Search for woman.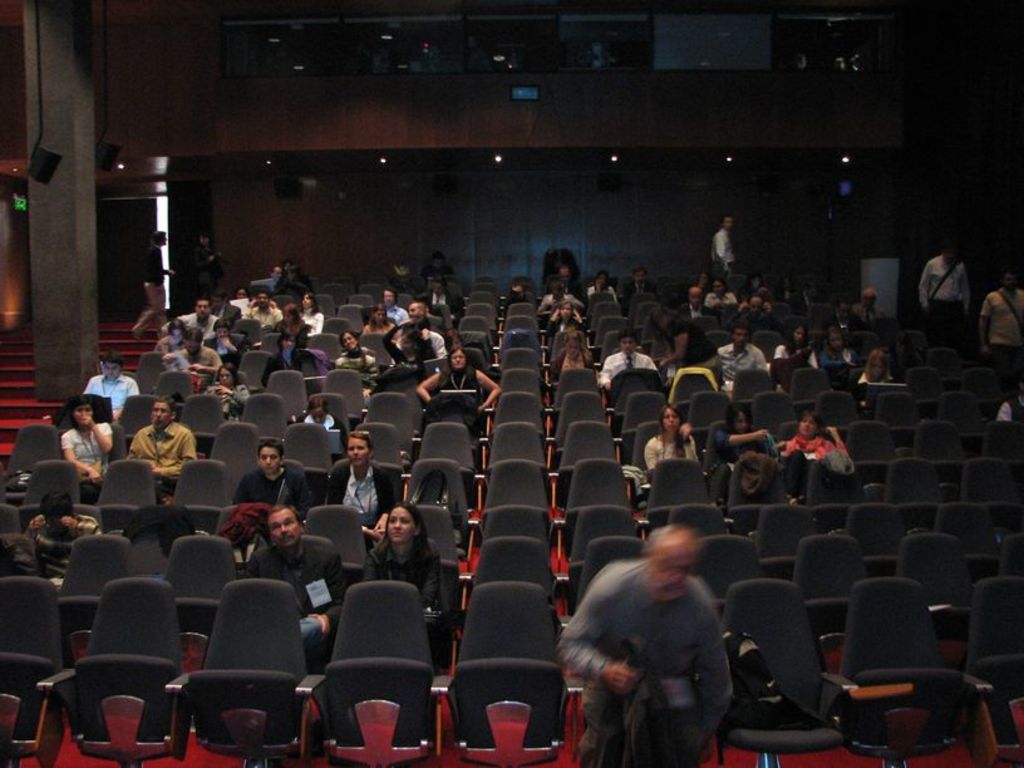
Found at bbox=[550, 301, 585, 329].
